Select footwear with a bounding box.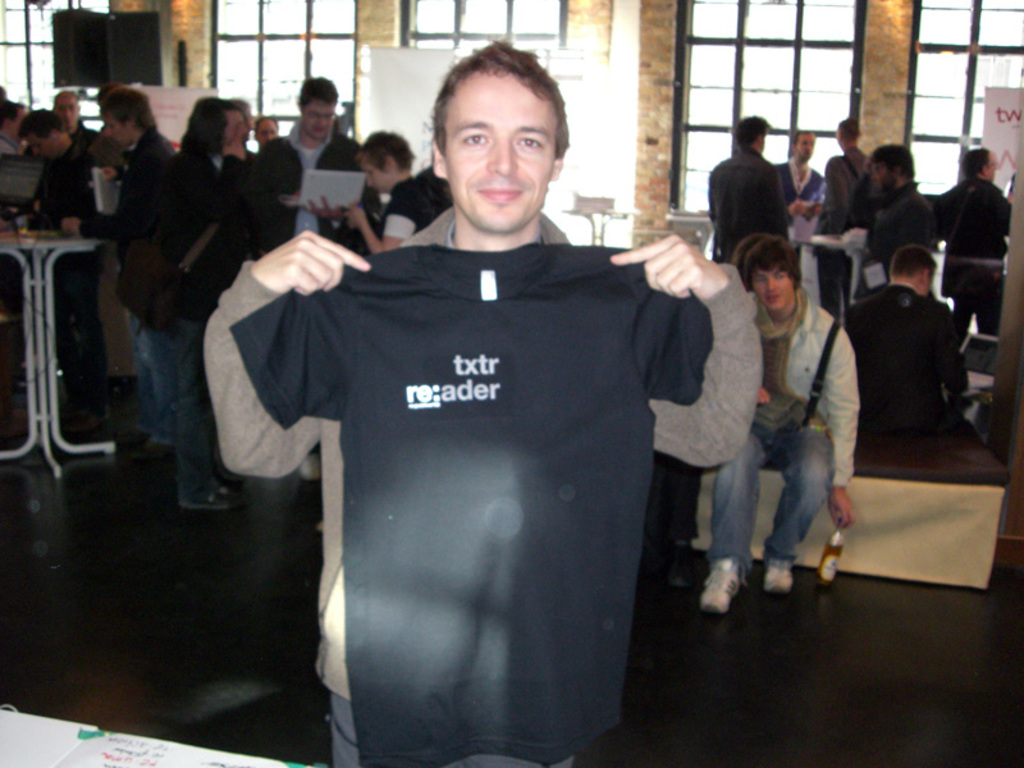
663:543:698:590.
